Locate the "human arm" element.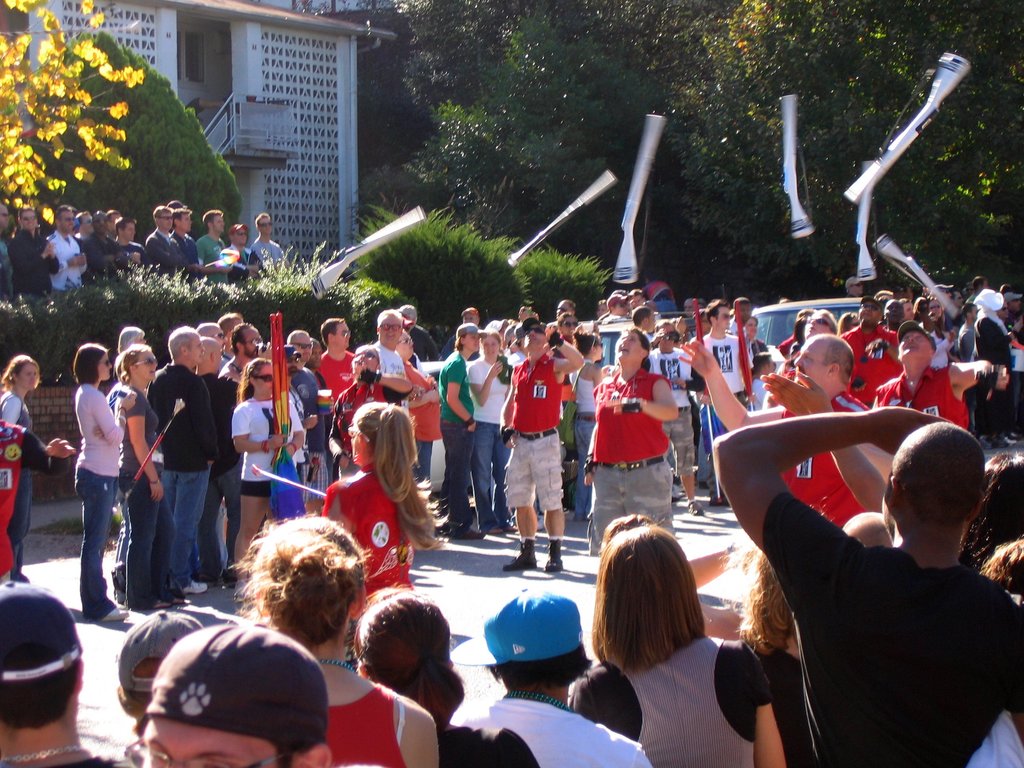
Element bbox: box=[671, 333, 784, 426].
